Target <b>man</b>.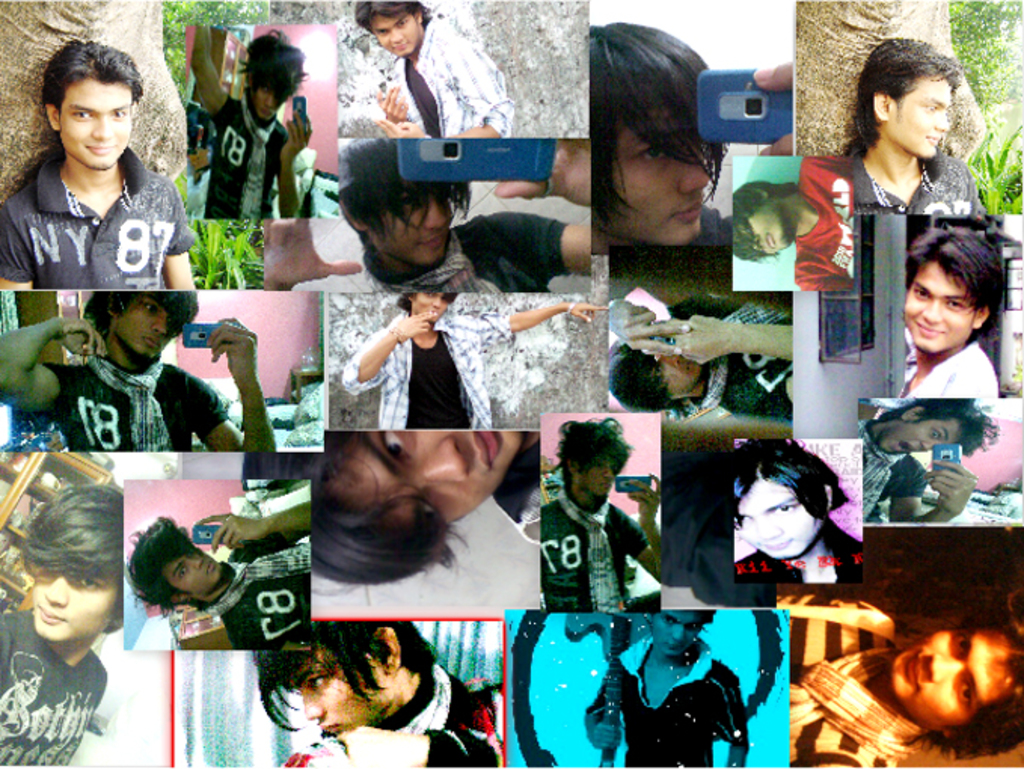
Target region: bbox=[127, 501, 311, 650].
